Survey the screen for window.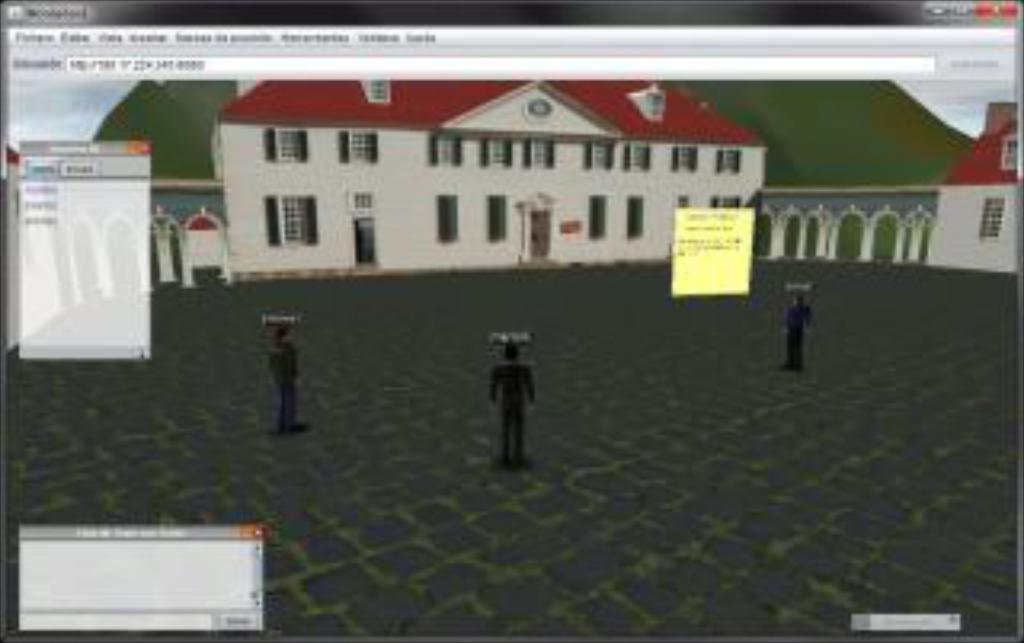
Survey found: (986,205,995,234).
